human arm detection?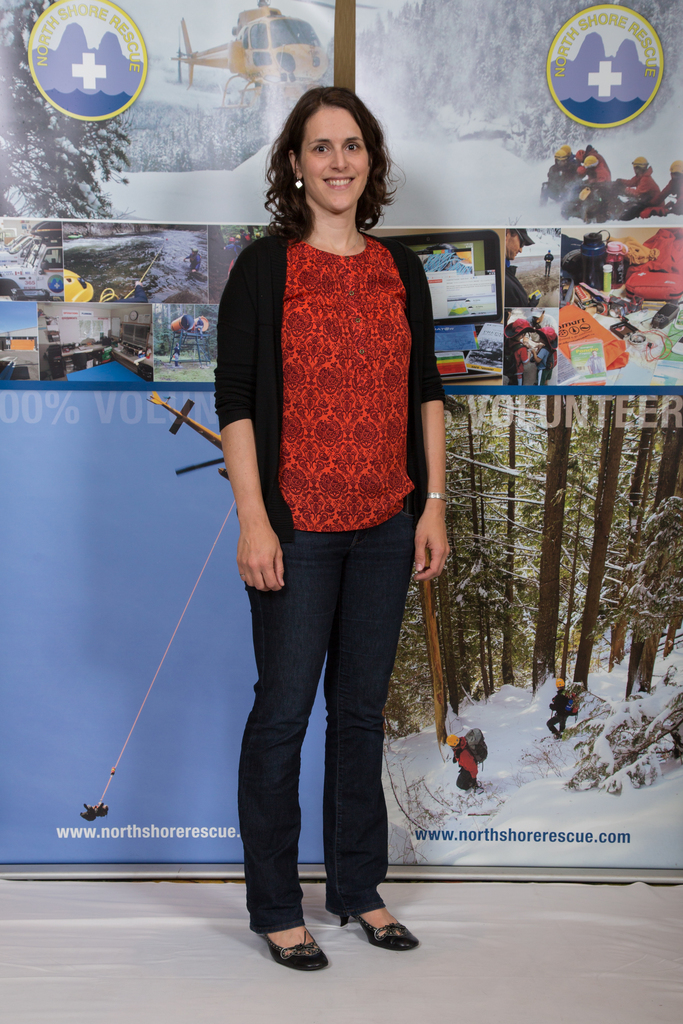
region(210, 244, 288, 611)
